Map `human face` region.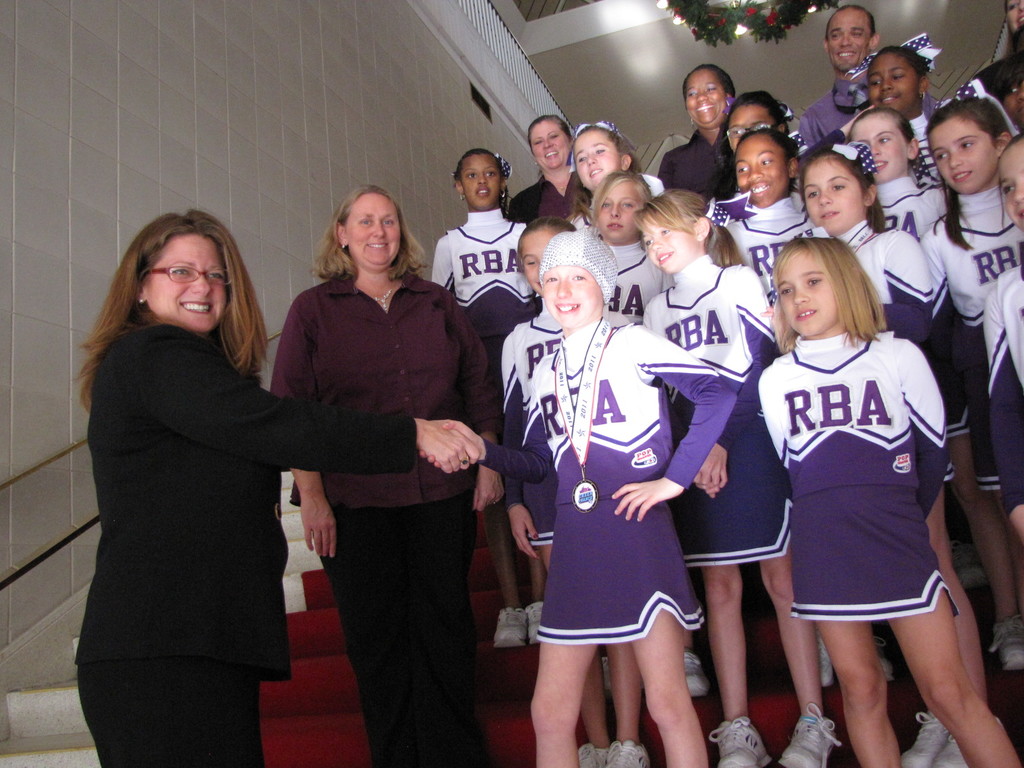
Mapped to 140,228,225,332.
